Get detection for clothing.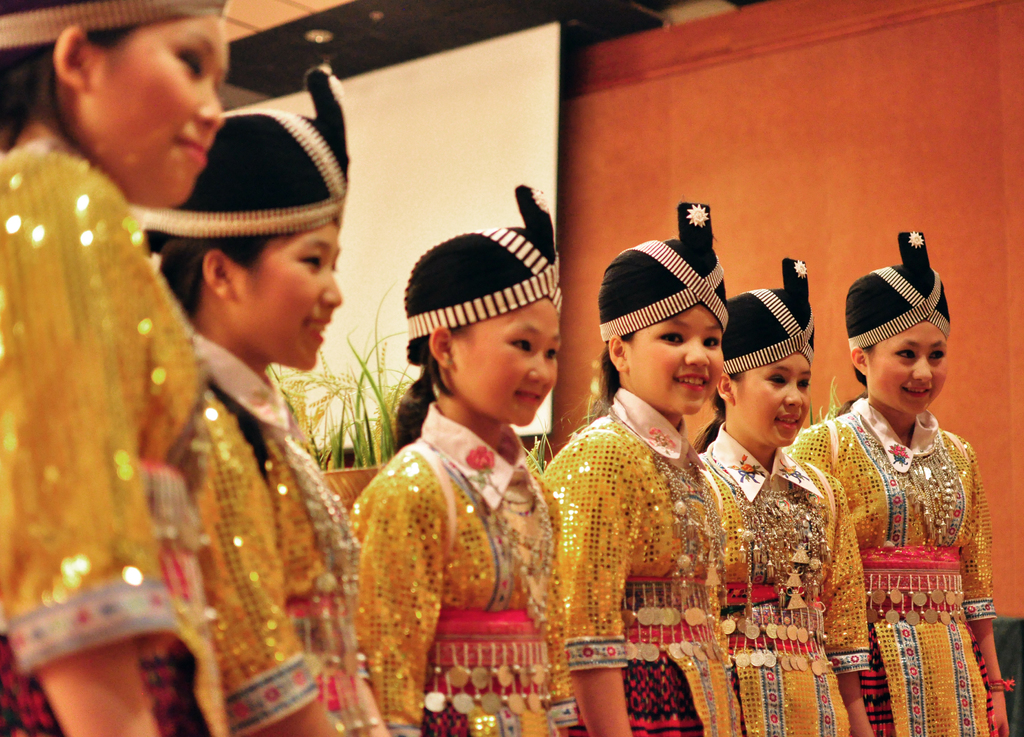
Detection: 703, 426, 866, 728.
